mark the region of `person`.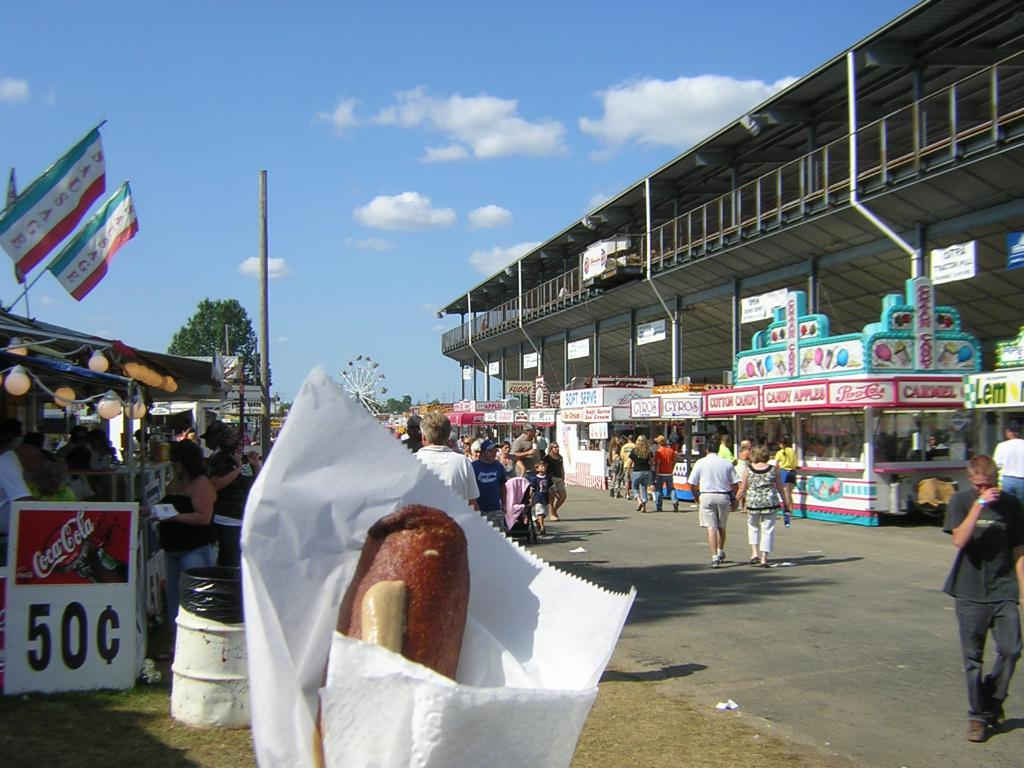
Region: l=717, t=431, r=730, b=463.
